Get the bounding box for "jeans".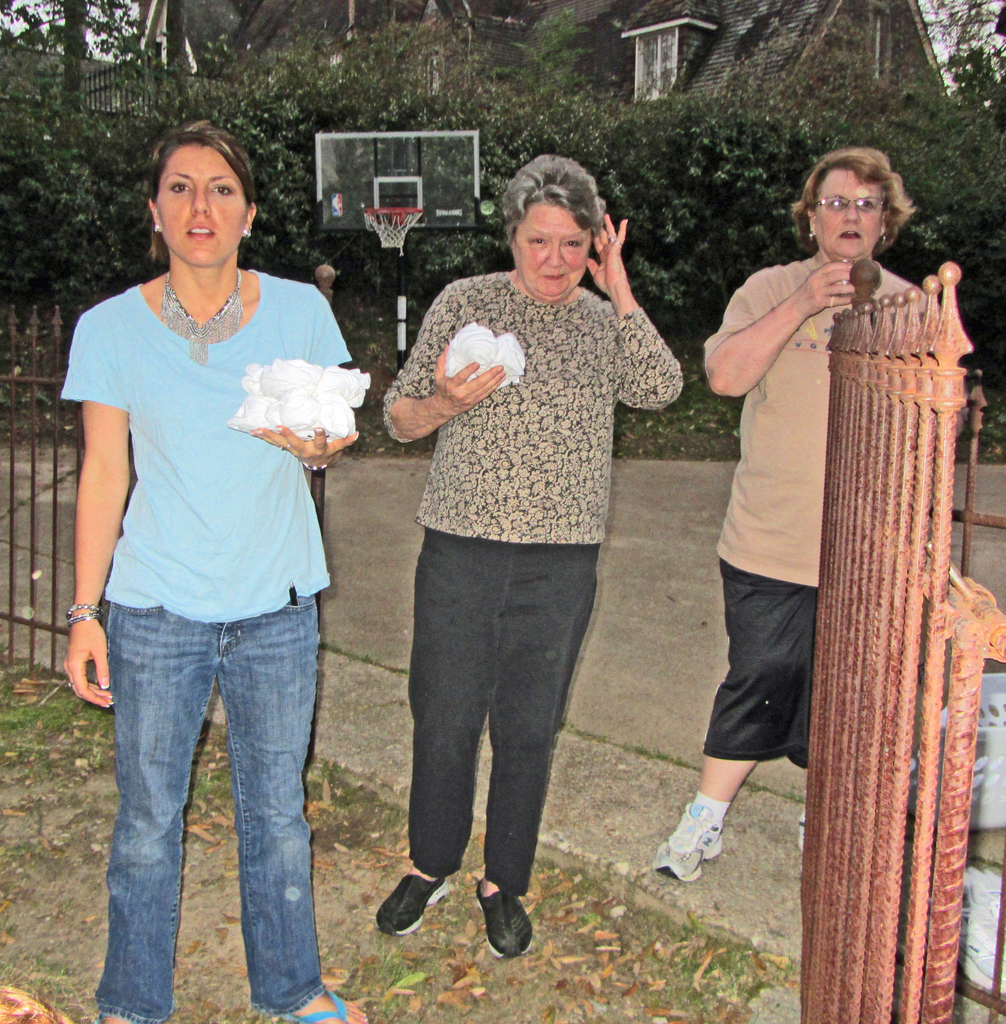
x1=102, y1=590, x2=326, y2=1022.
